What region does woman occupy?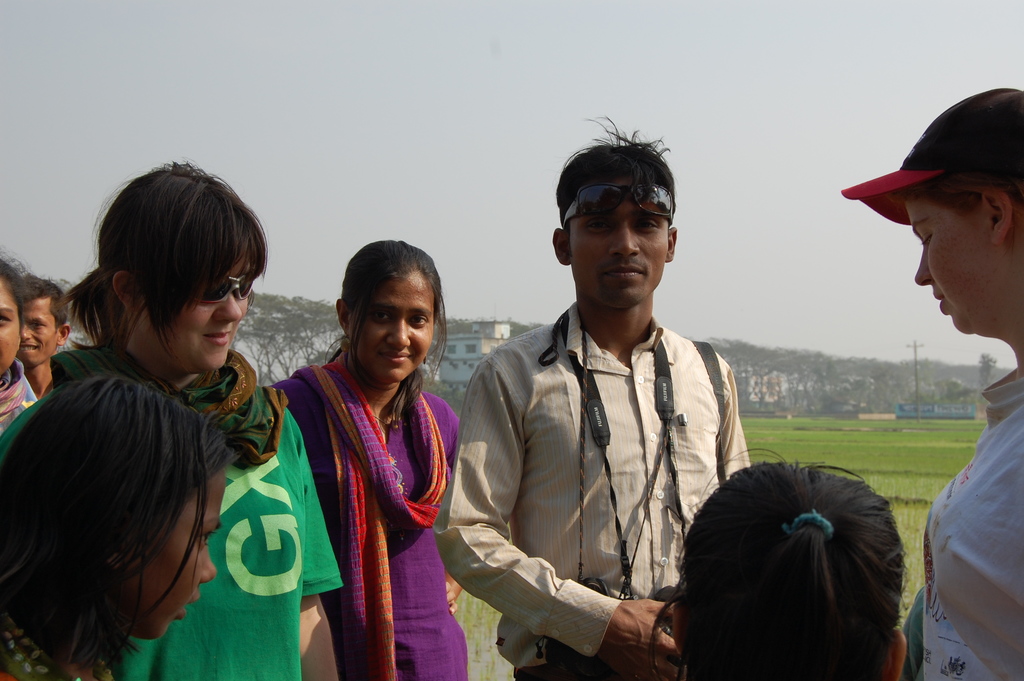
[x1=0, y1=158, x2=346, y2=680].
